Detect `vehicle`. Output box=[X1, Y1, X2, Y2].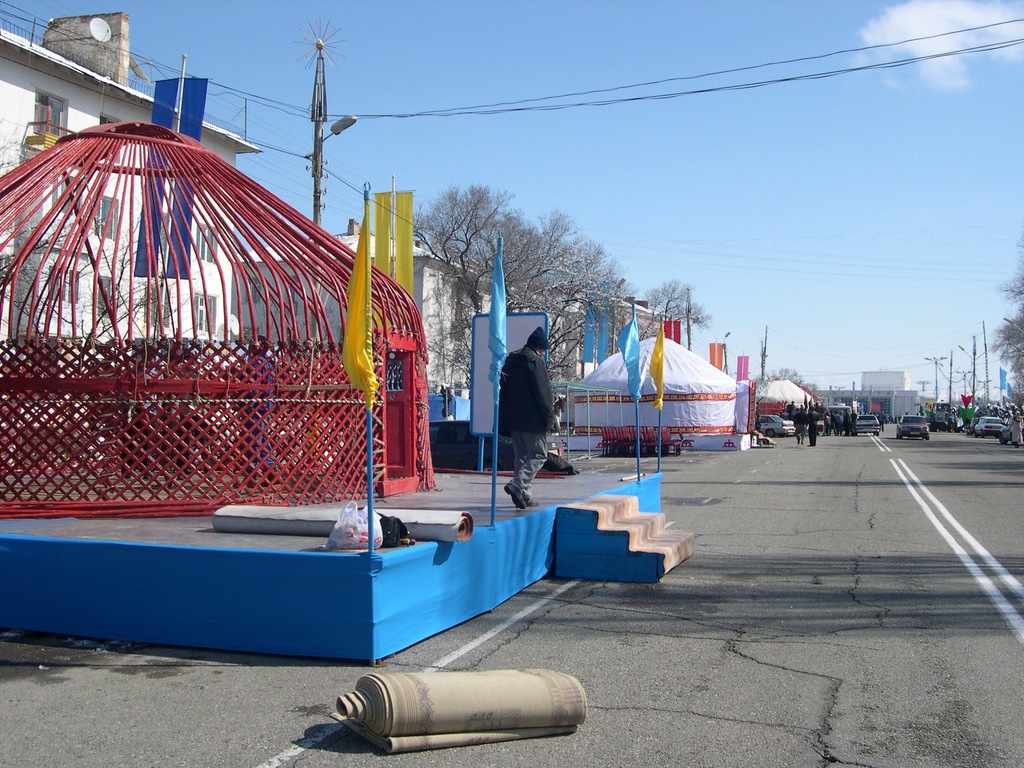
box=[973, 416, 1007, 440].
